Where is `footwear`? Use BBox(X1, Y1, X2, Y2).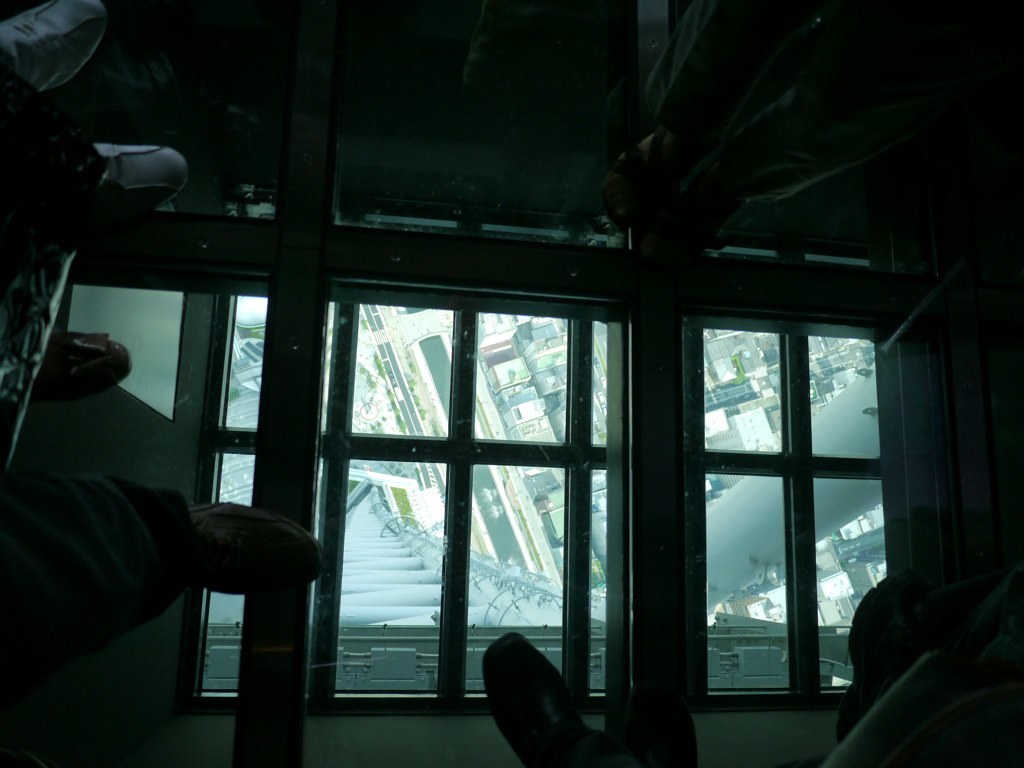
BBox(187, 497, 322, 594).
